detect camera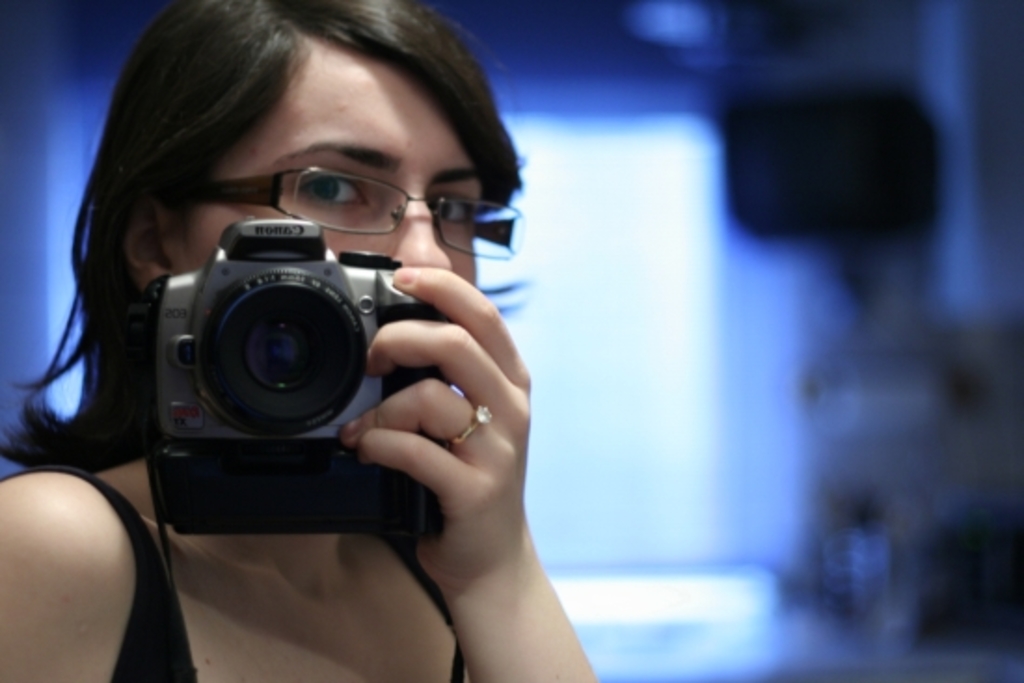
select_region(140, 210, 408, 519)
